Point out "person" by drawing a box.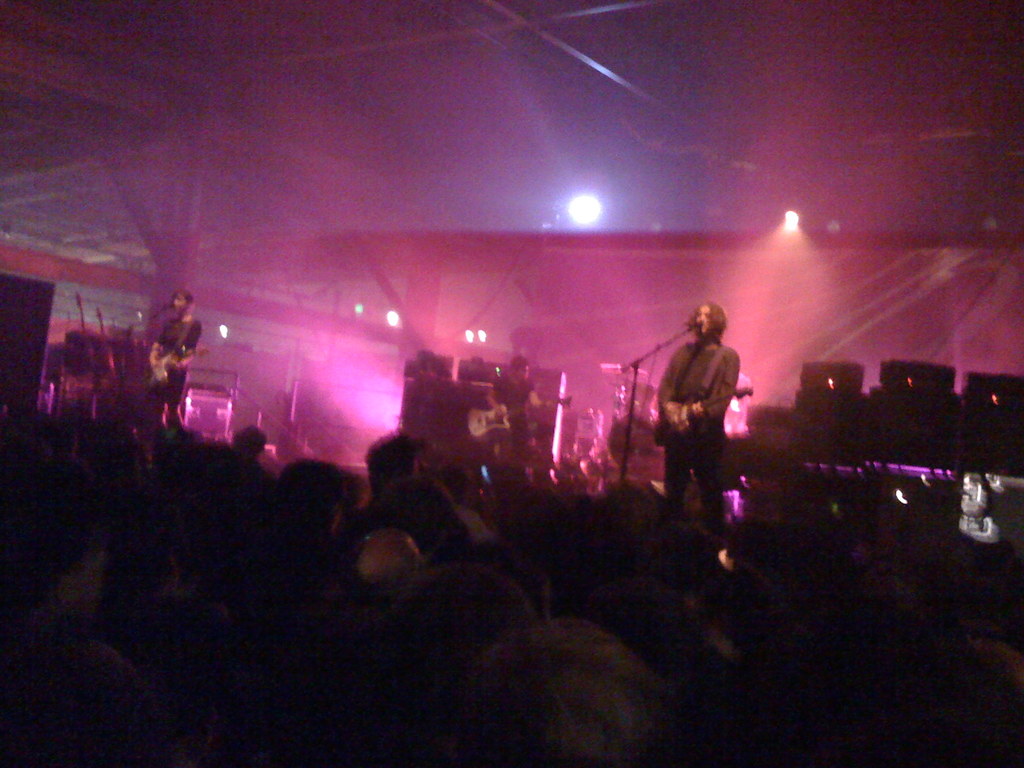
bbox(628, 299, 750, 558).
